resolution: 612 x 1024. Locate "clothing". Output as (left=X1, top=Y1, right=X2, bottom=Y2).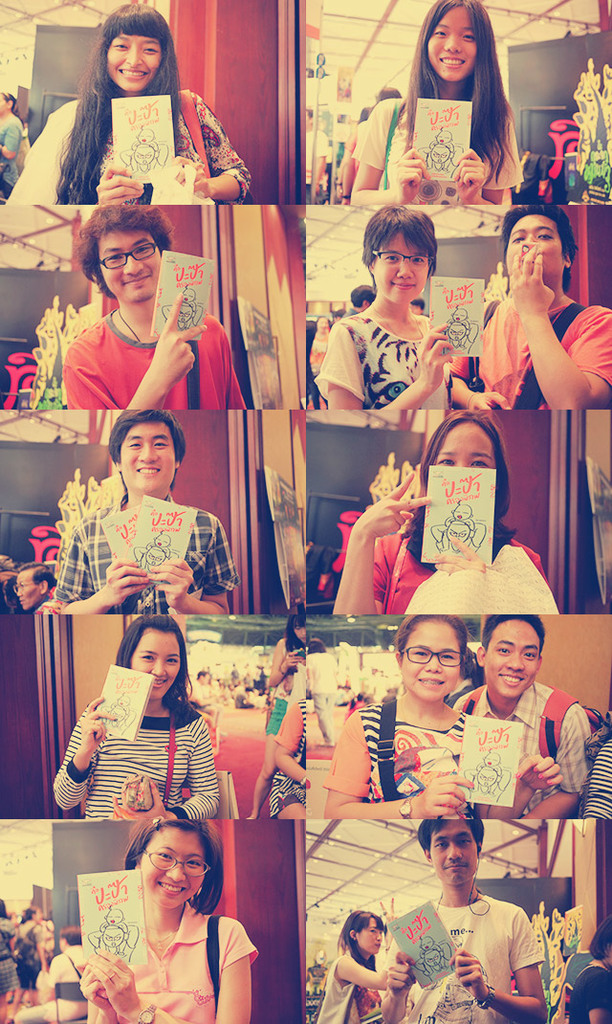
(left=270, top=642, right=293, bottom=736).
